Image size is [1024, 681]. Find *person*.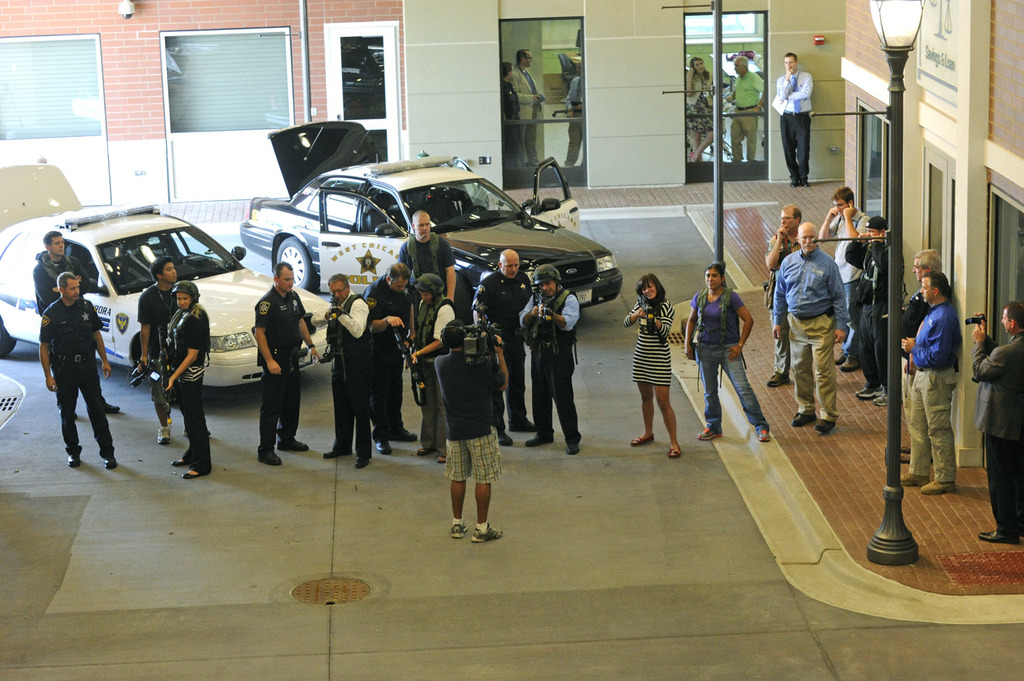
x1=429 y1=321 x2=503 y2=541.
